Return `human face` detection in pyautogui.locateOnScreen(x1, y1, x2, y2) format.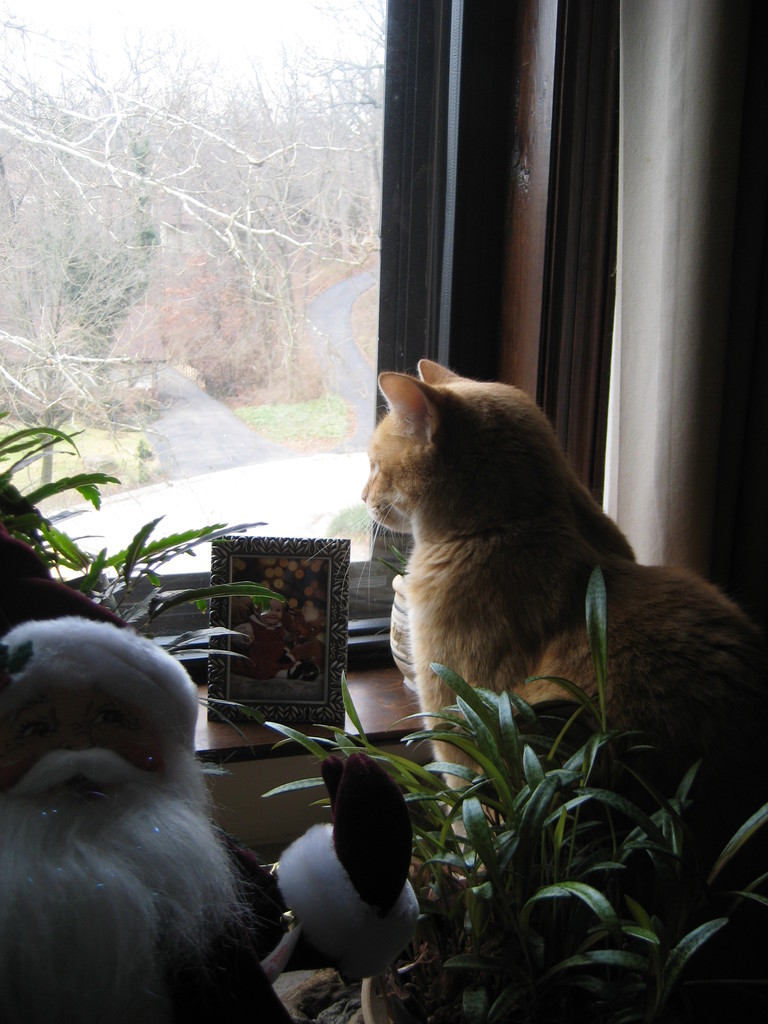
pyautogui.locateOnScreen(0, 686, 238, 1023).
